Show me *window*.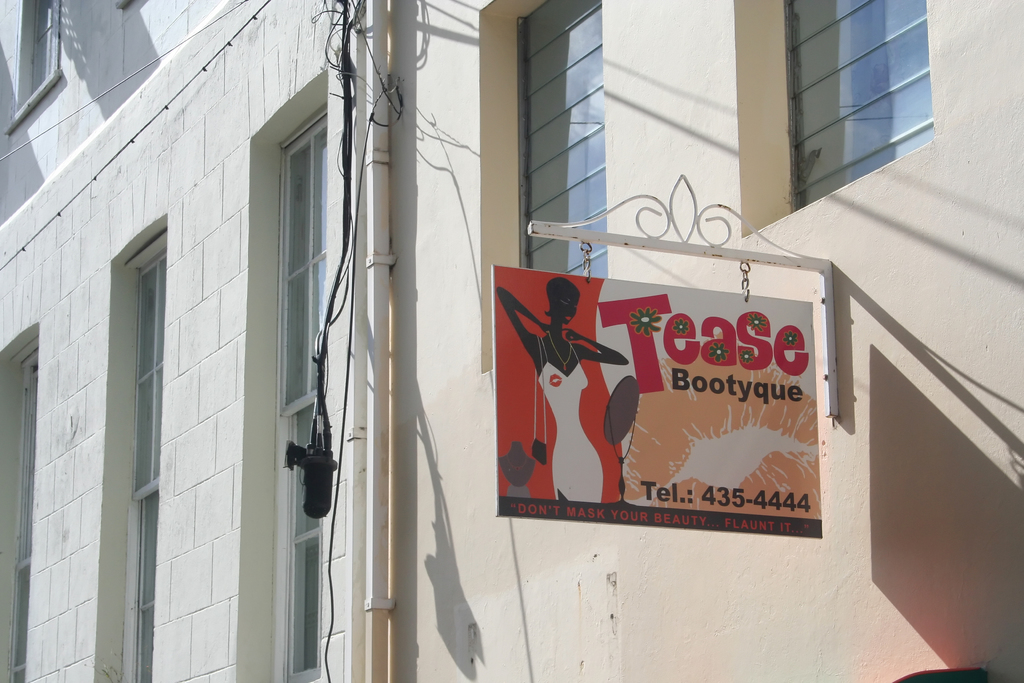
*window* is here: (x1=6, y1=0, x2=61, y2=136).
